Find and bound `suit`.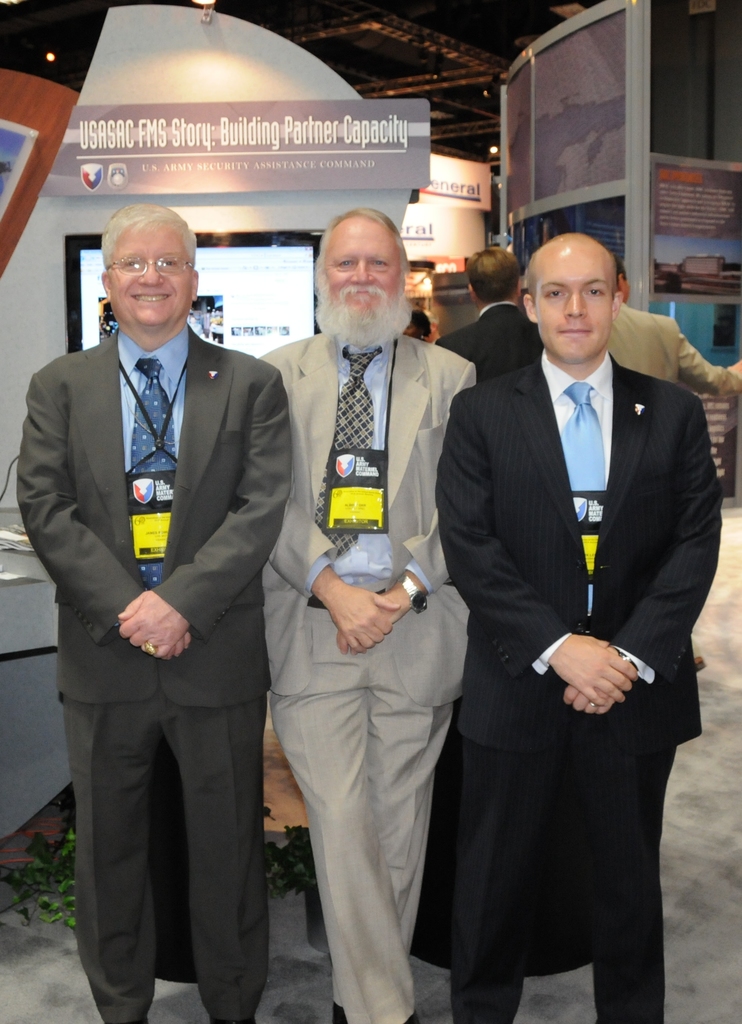
Bound: l=252, t=335, r=481, b=1023.
